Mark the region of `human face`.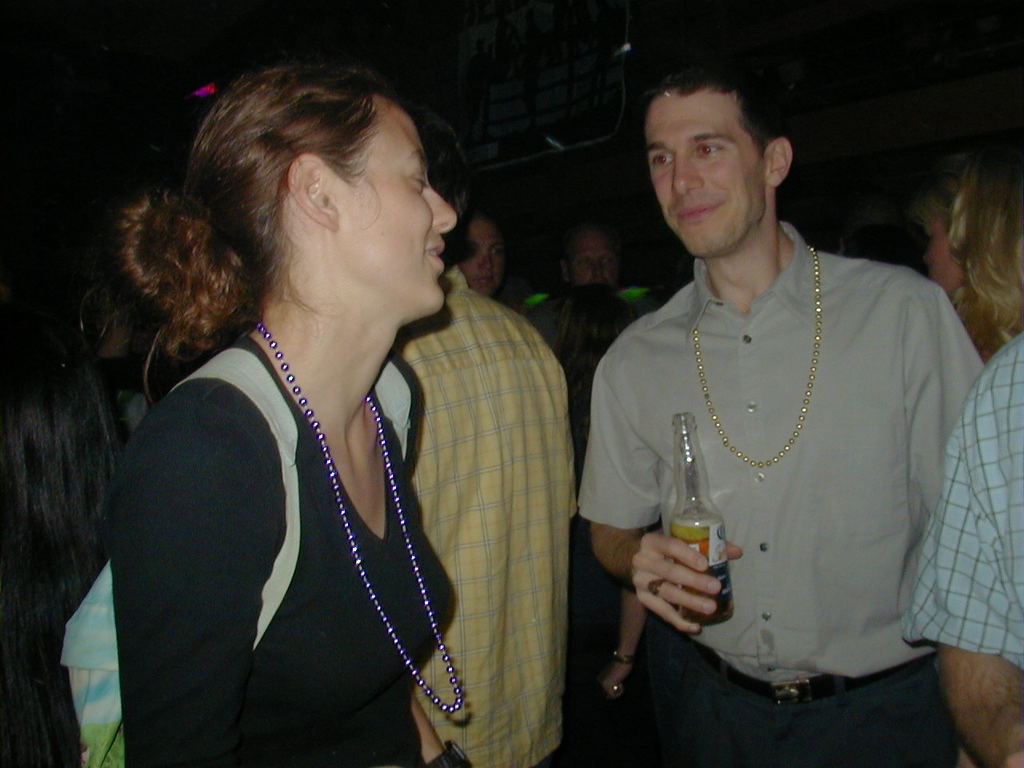
Region: x1=918, y1=204, x2=962, y2=284.
